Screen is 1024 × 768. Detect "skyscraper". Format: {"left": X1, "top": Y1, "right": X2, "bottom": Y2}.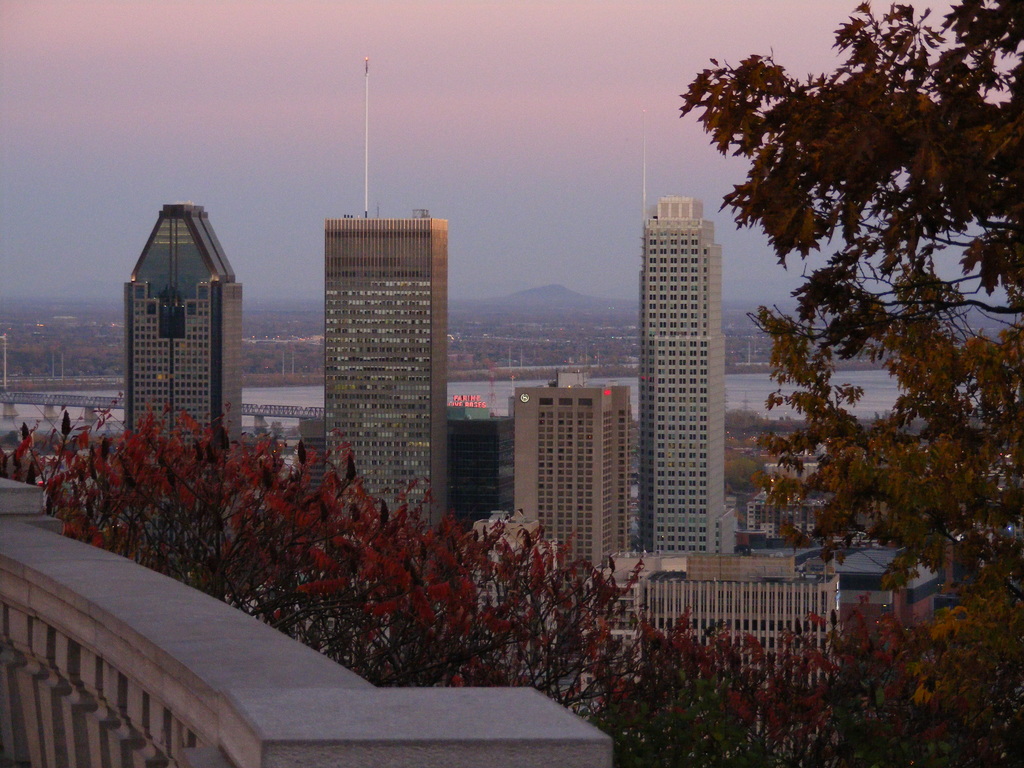
{"left": 298, "top": 395, "right": 481, "bottom": 541}.
